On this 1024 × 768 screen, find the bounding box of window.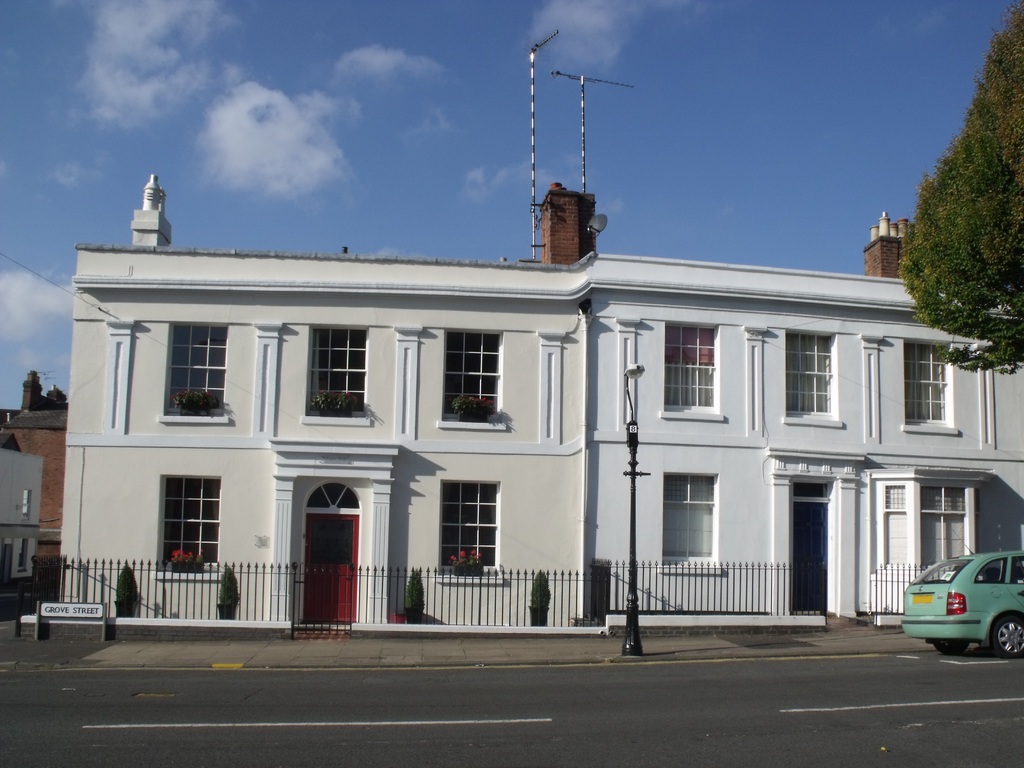
Bounding box: bbox(922, 486, 972, 572).
